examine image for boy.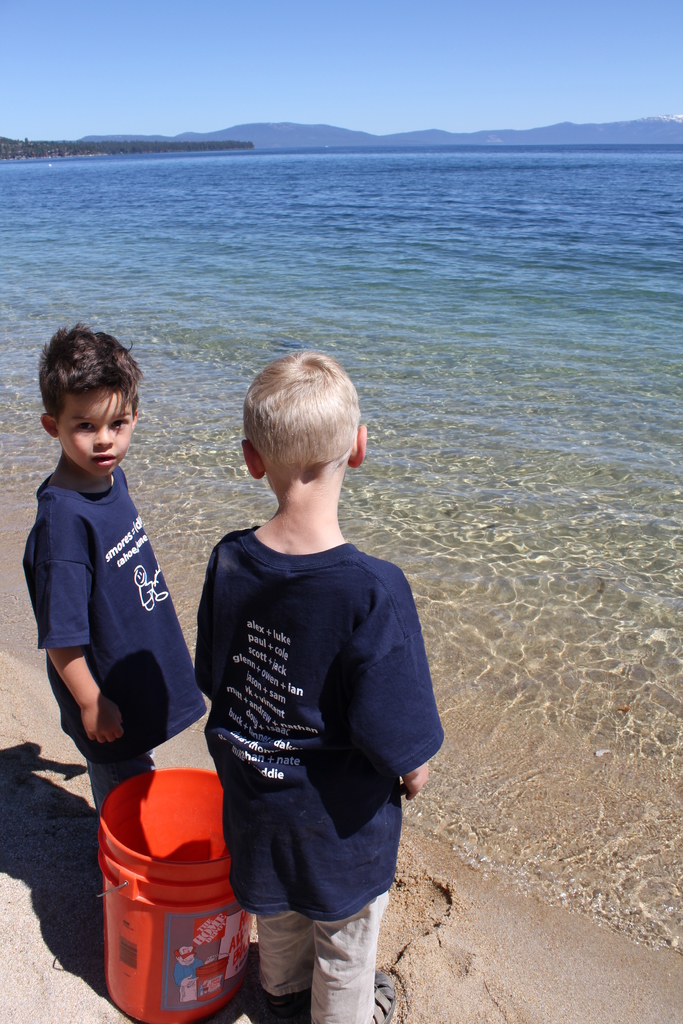
Examination result: (left=17, top=333, right=205, bottom=836).
